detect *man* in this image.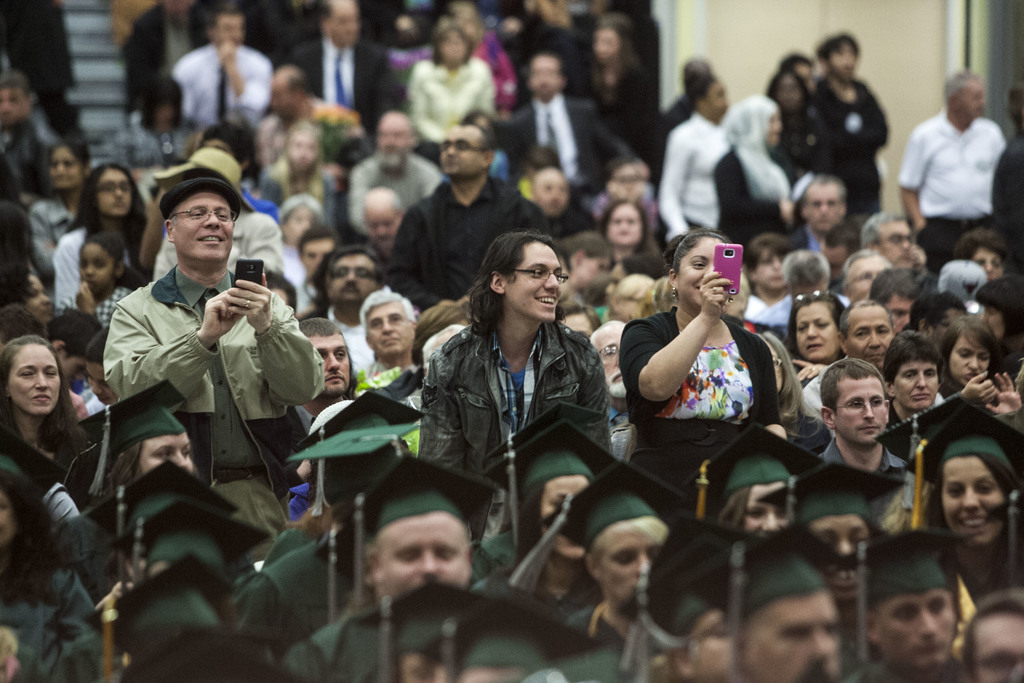
Detection: (left=280, top=308, right=357, bottom=449).
